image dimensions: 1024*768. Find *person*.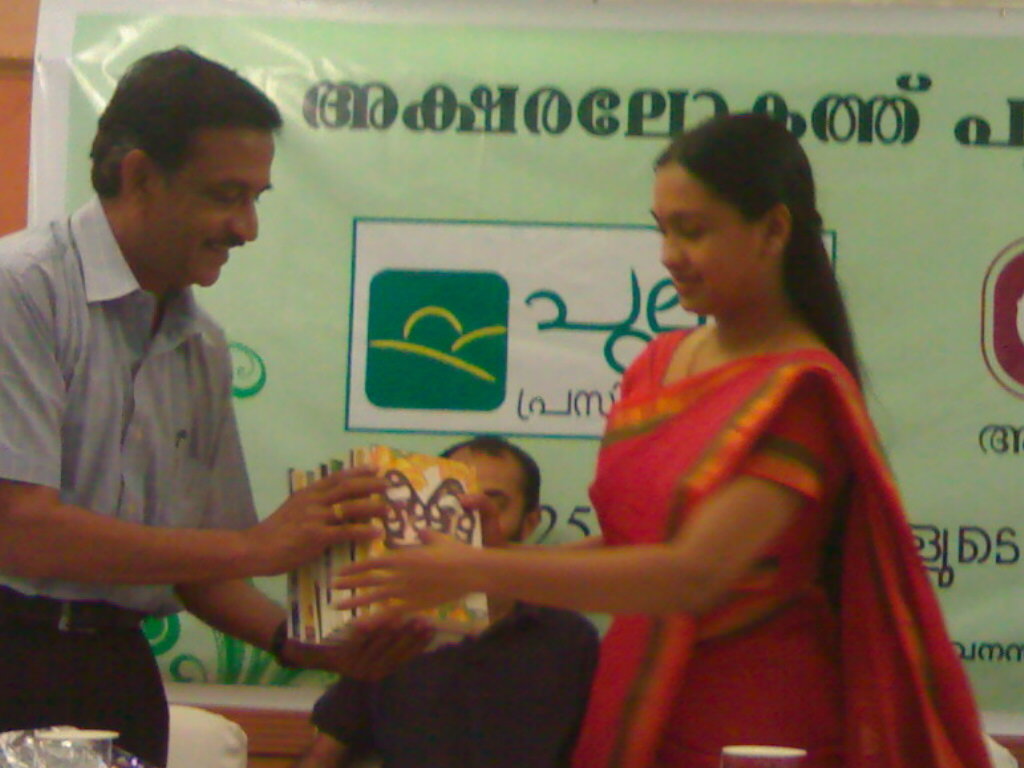
{"left": 311, "top": 431, "right": 600, "bottom": 767}.
